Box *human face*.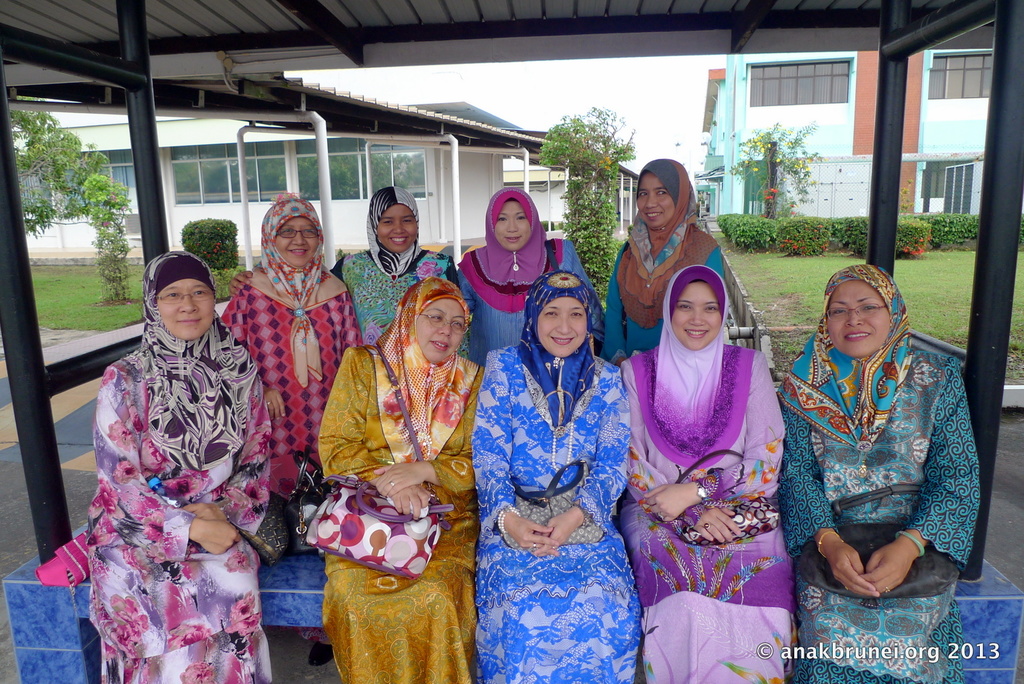
crop(823, 296, 889, 355).
